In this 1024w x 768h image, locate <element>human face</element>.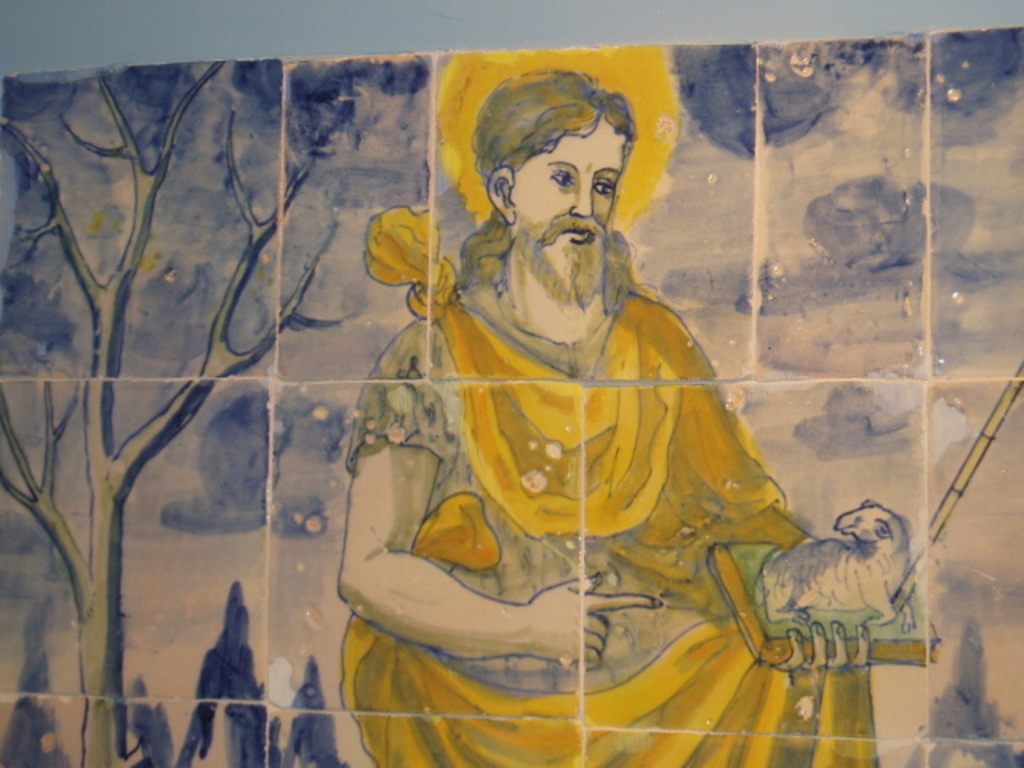
Bounding box: {"left": 509, "top": 118, "right": 632, "bottom": 301}.
